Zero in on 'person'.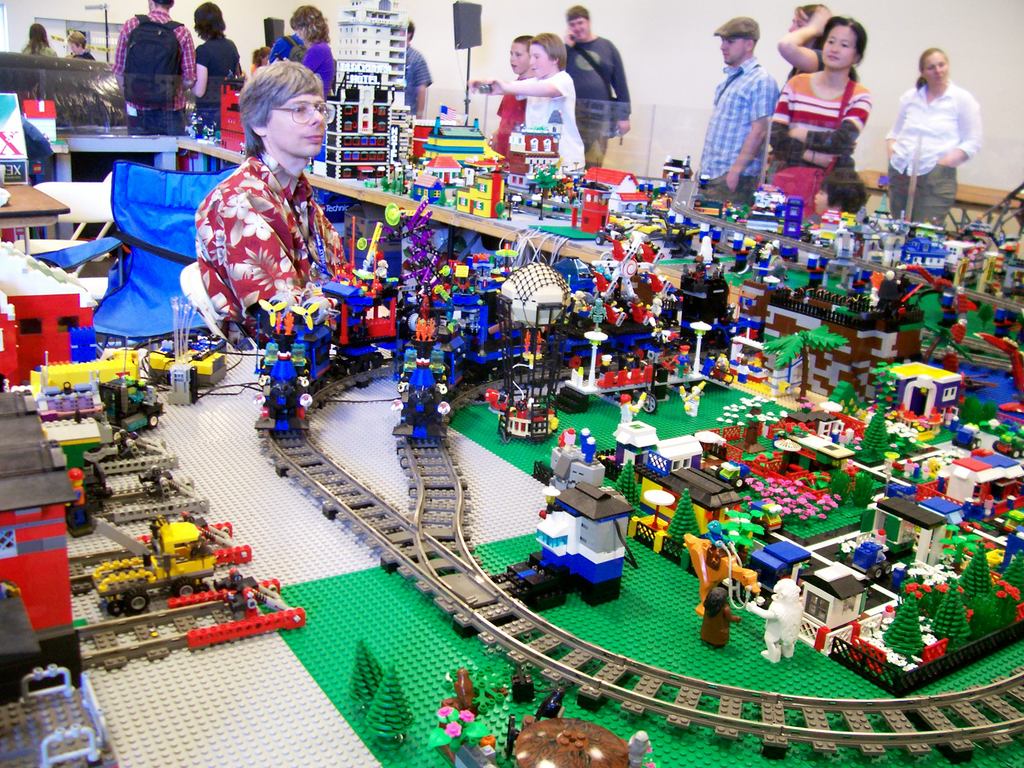
Zeroed in: box(468, 31, 586, 176).
